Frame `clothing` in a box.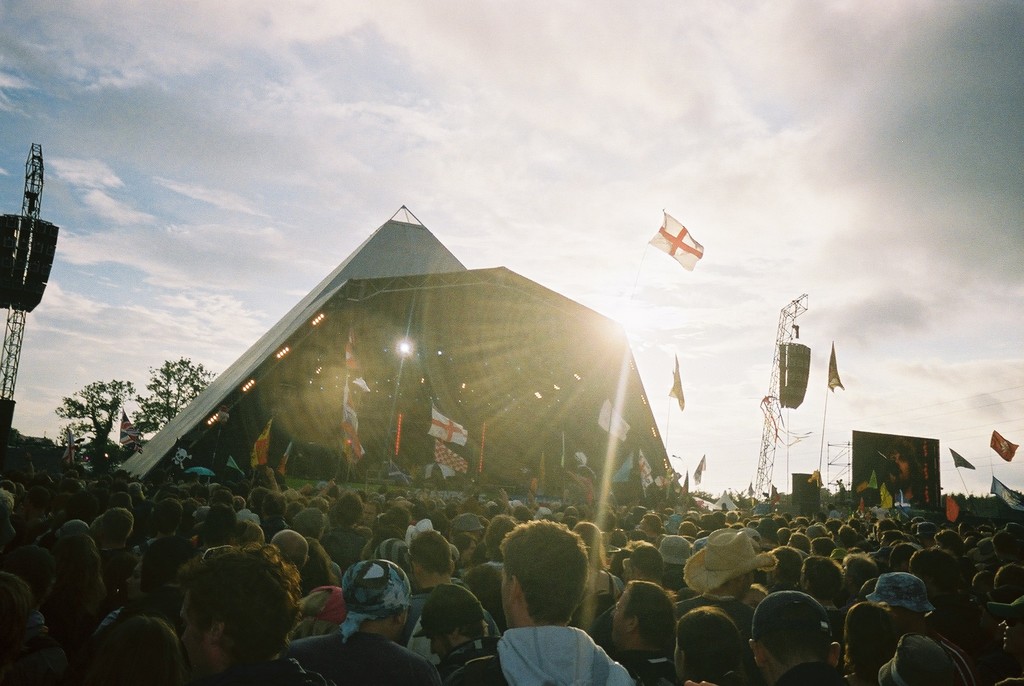
295 629 448 685.
